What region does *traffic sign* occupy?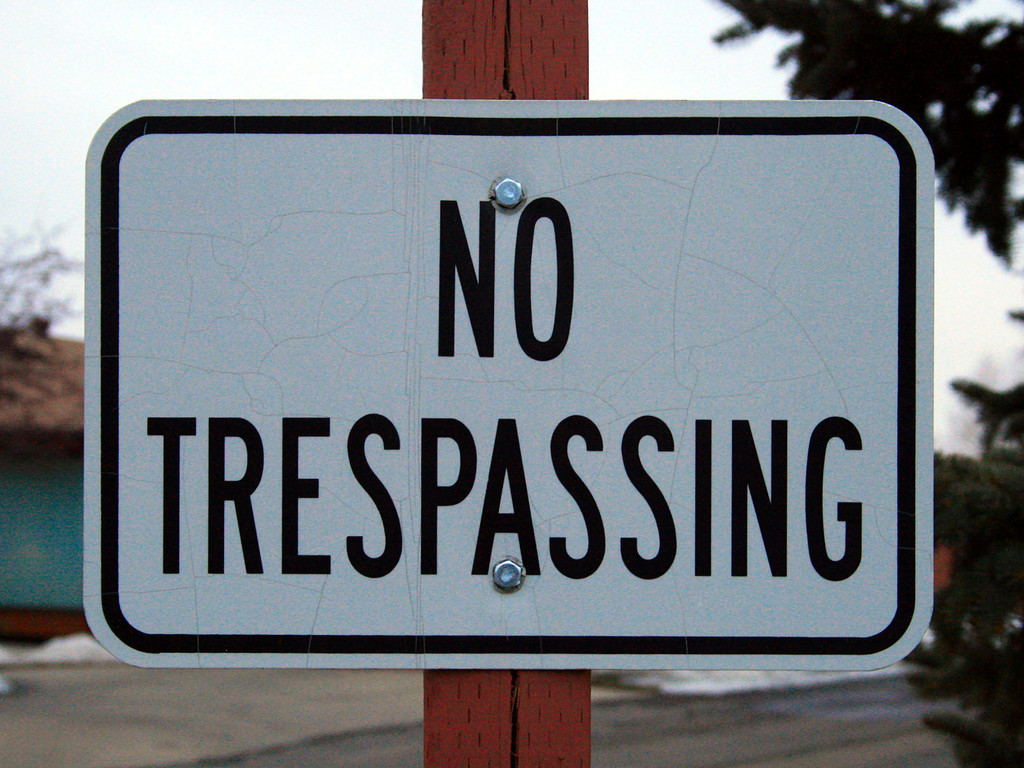
left=78, top=95, right=932, bottom=666.
